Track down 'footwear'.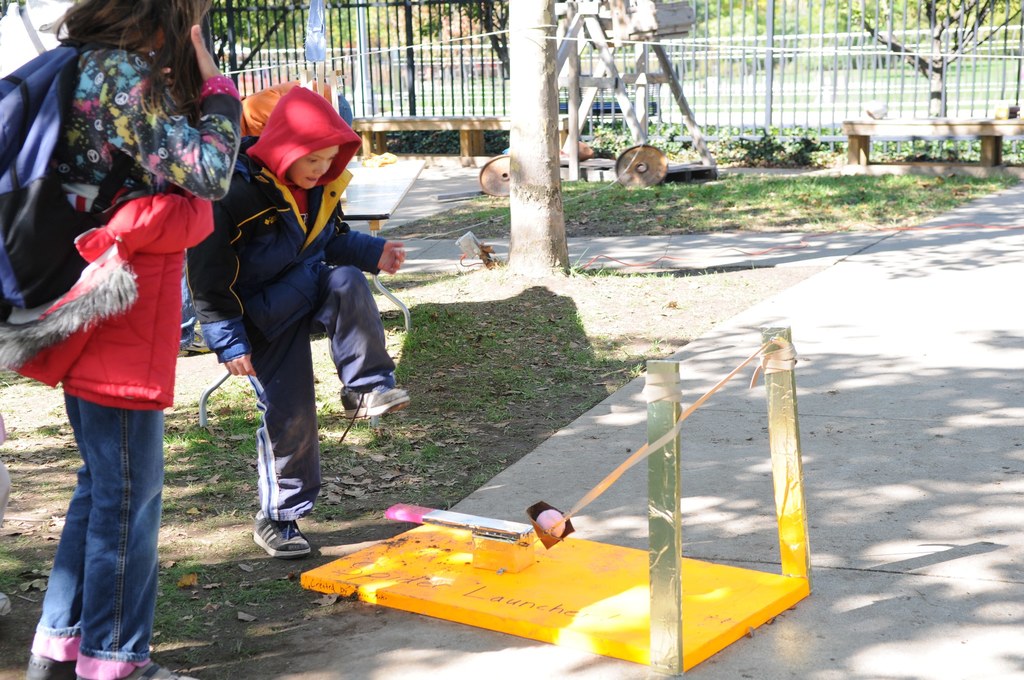
Tracked to x1=176 y1=319 x2=216 y2=356.
